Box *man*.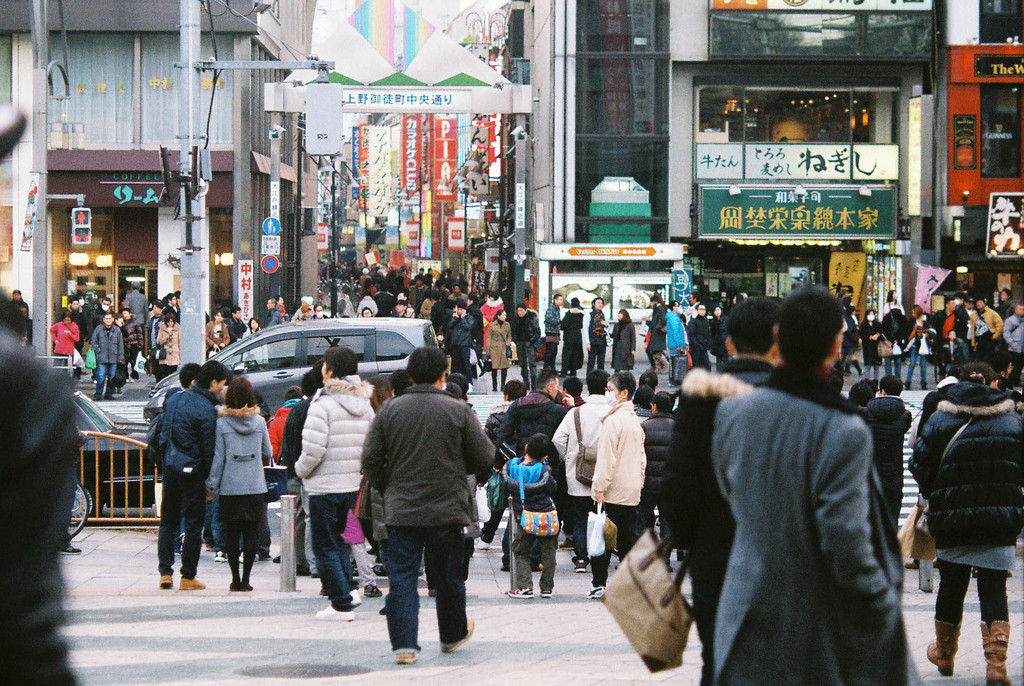
locate(157, 358, 232, 589).
